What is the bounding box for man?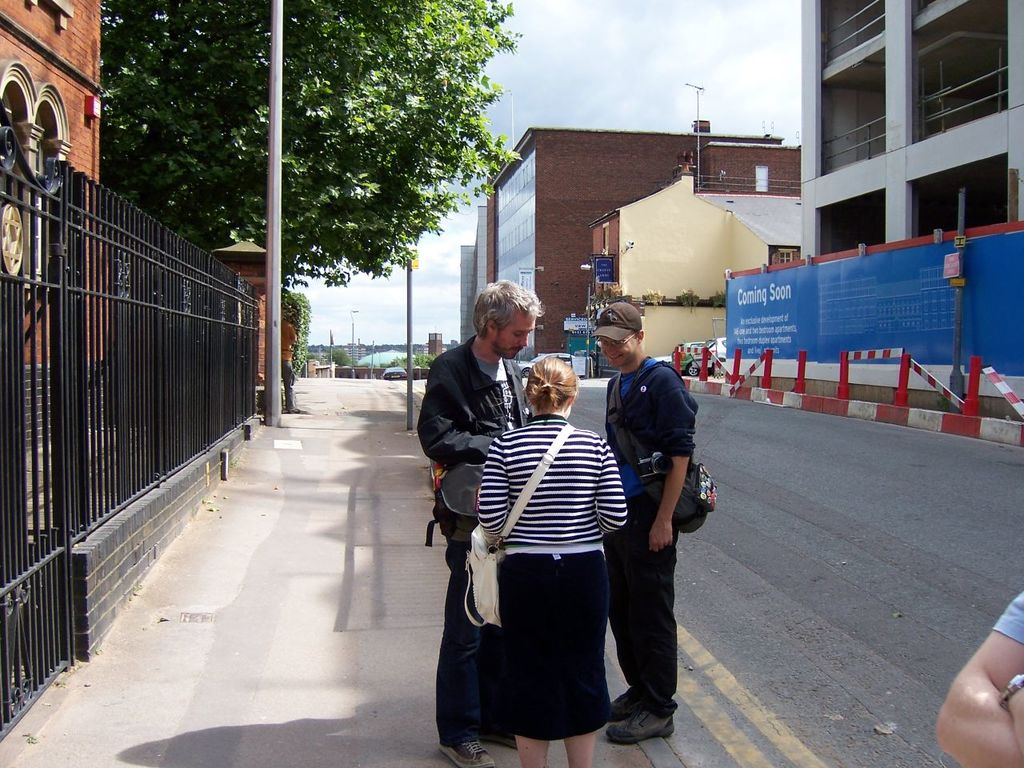
936 592 1023 767.
